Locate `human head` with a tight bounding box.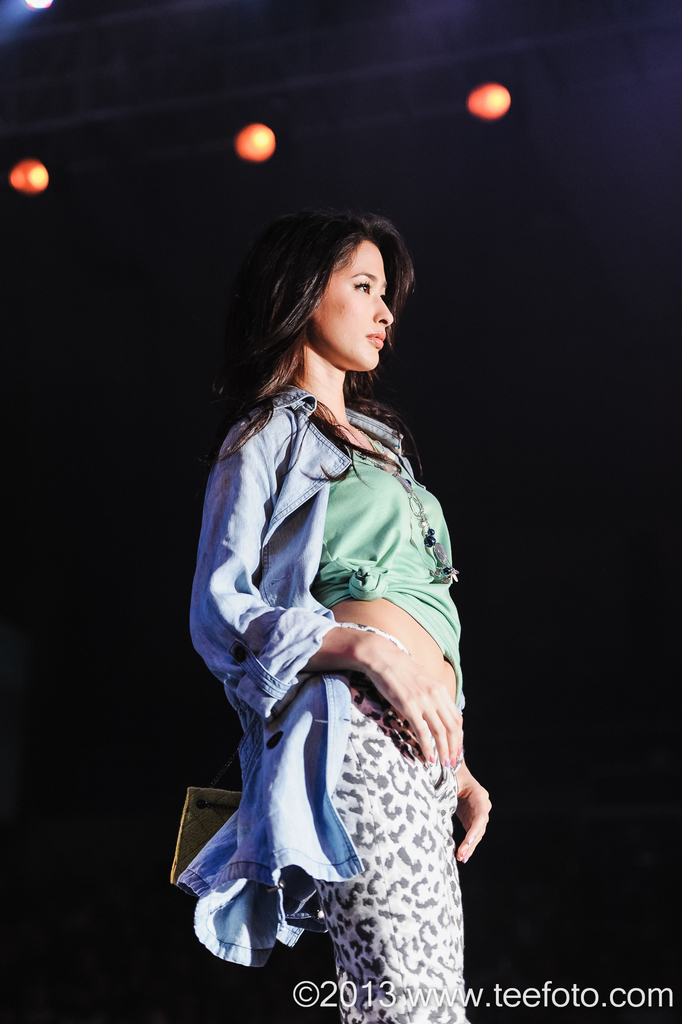
[224, 189, 429, 393].
